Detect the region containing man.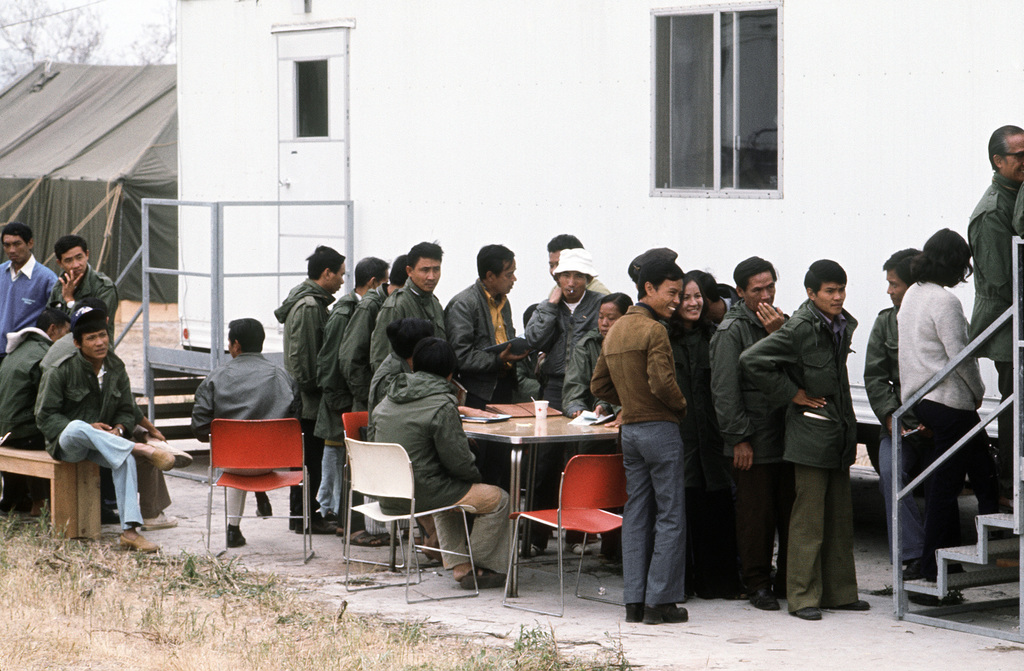
[left=709, top=253, right=814, bottom=594].
